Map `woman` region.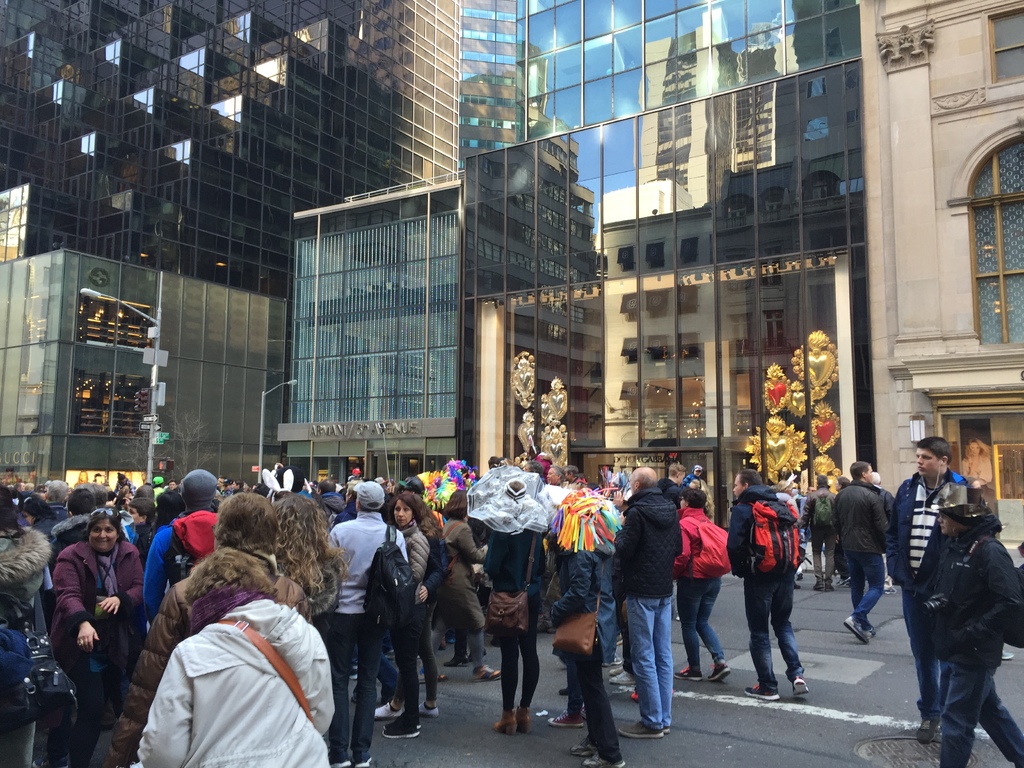
Mapped to box=[45, 508, 159, 763].
